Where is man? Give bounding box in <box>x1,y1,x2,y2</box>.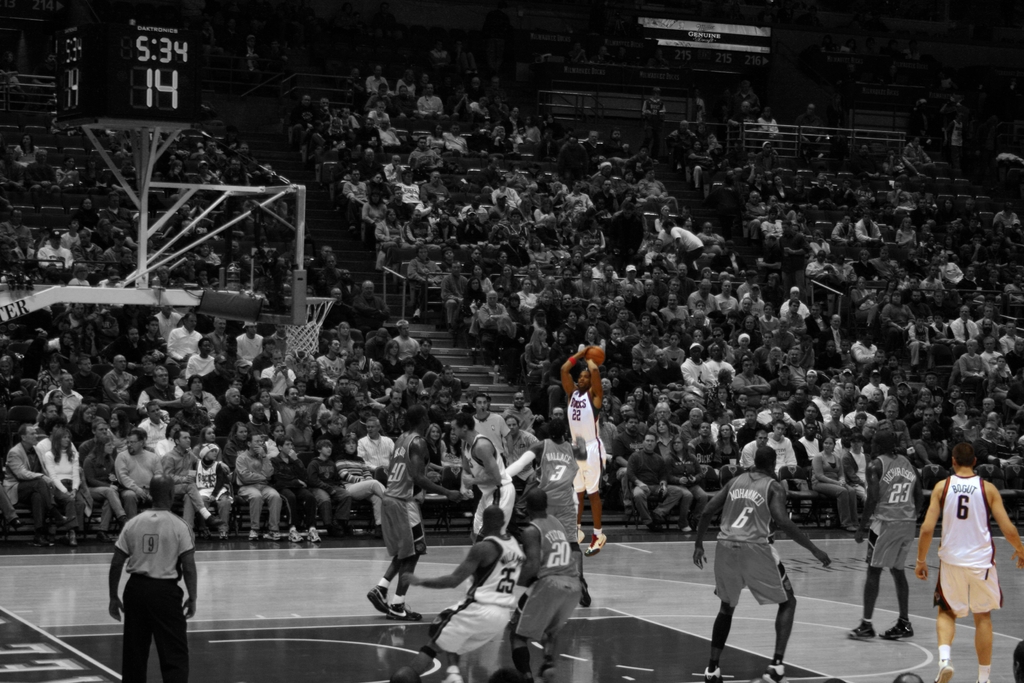
<box>31,51,61,95</box>.
